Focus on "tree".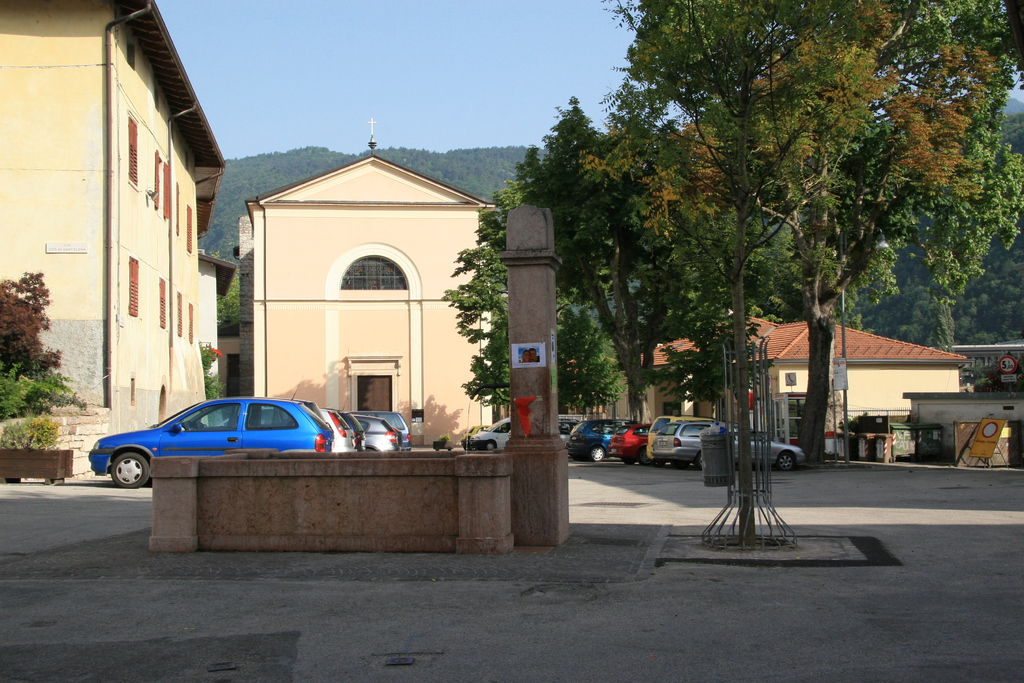
Focused at bbox=[195, 140, 637, 335].
